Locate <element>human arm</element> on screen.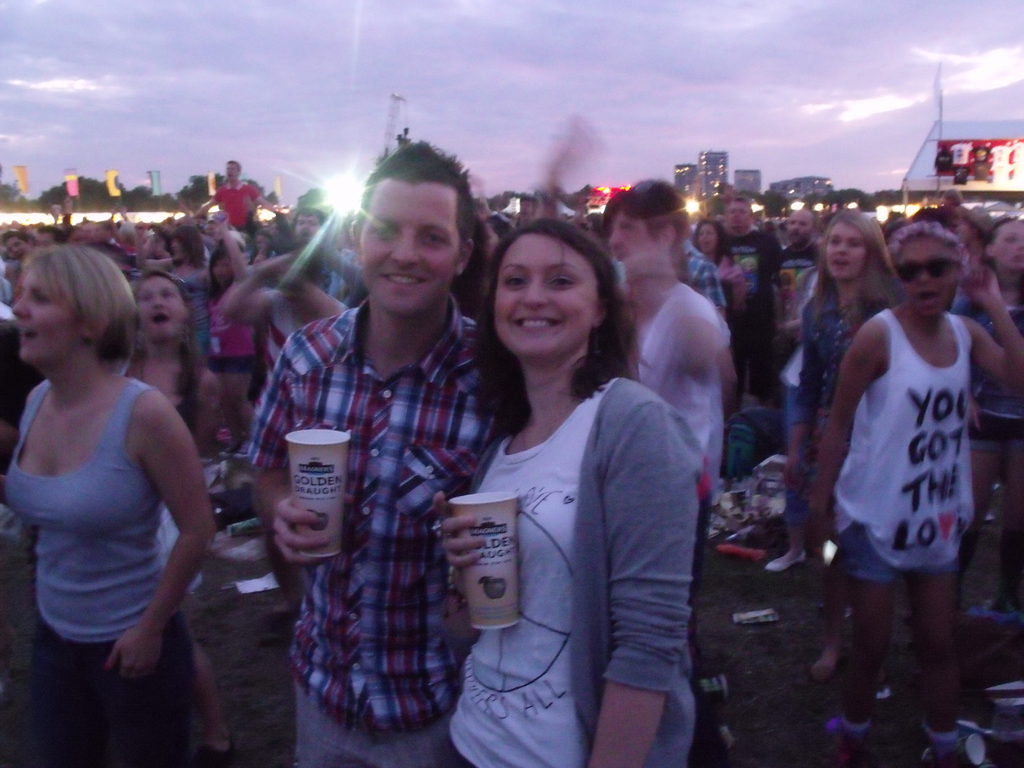
On screen at left=196, top=365, right=221, bottom=443.
